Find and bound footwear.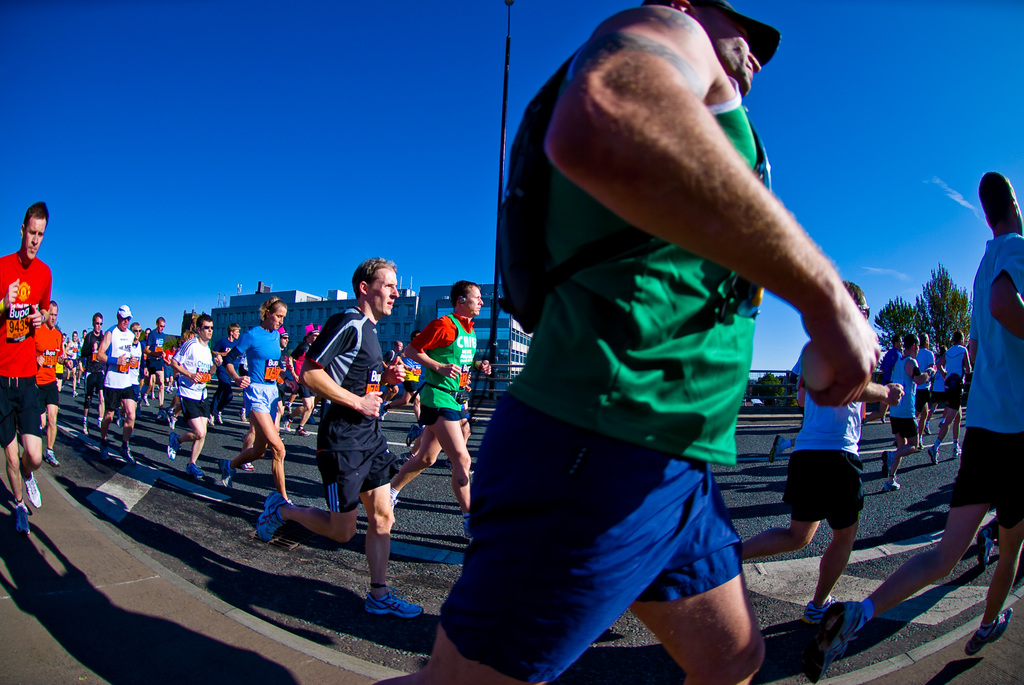
Bound: [217, 416, 225, 425].
